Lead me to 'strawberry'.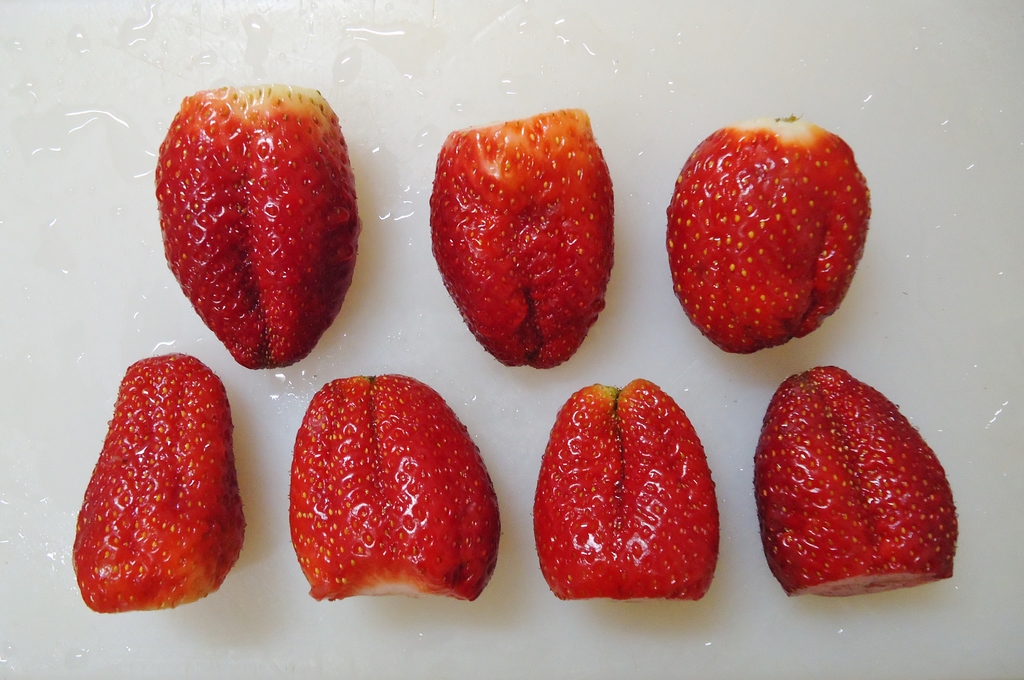
Lead to l=67, t=352, r=248, b=613.
